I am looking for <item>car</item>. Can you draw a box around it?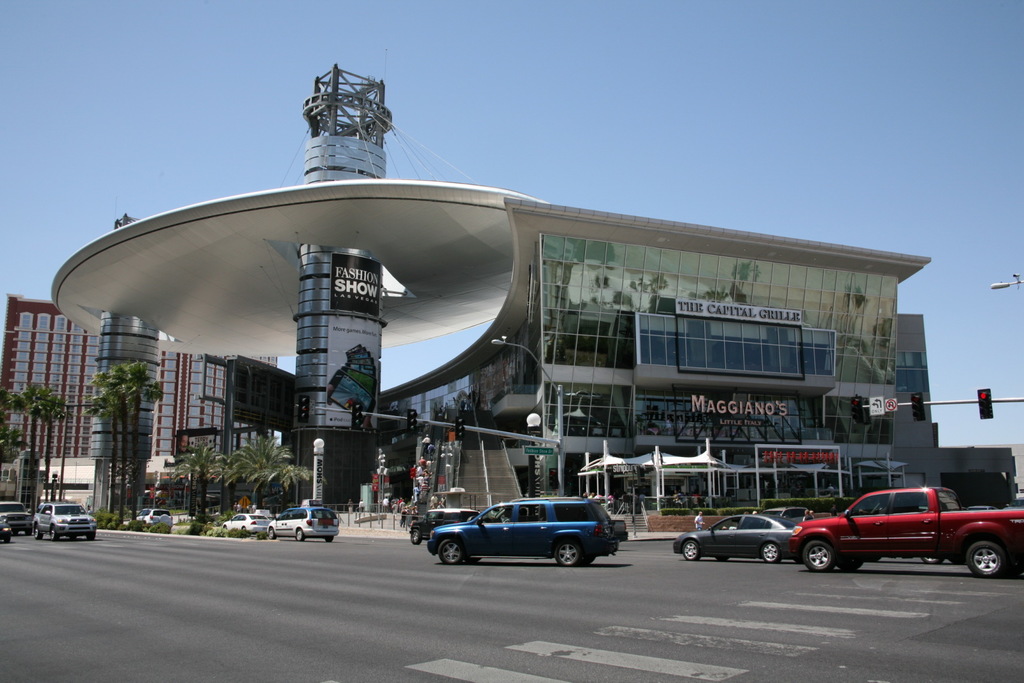
Sure, the bounding box is box(0, 513, 9, 541).
